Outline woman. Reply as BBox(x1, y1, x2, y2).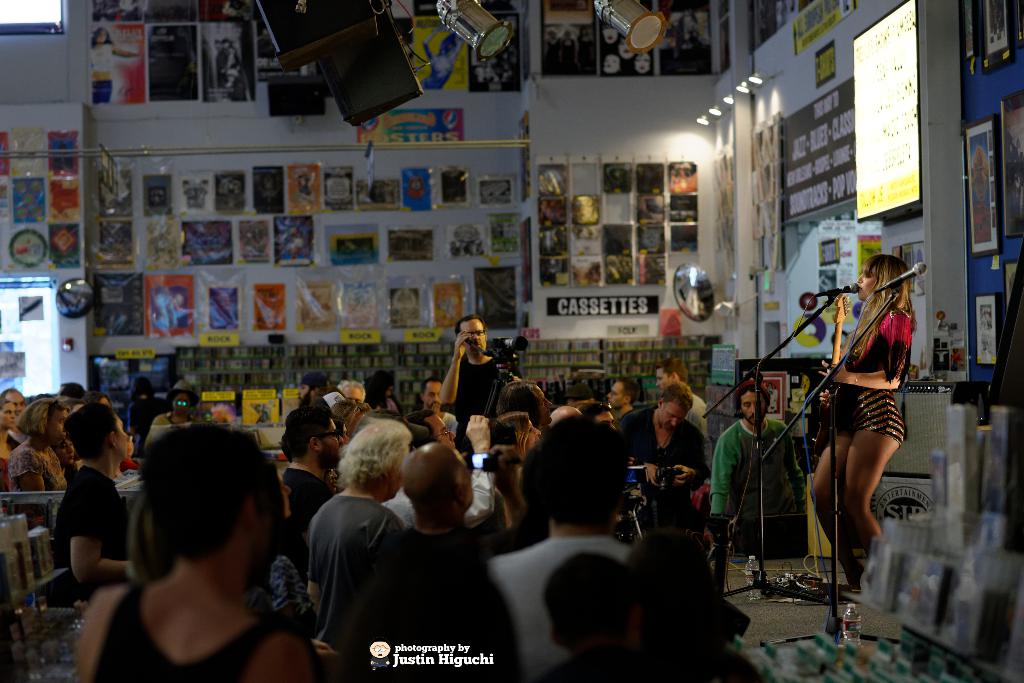
BBox(364, 374, 402, 420).
